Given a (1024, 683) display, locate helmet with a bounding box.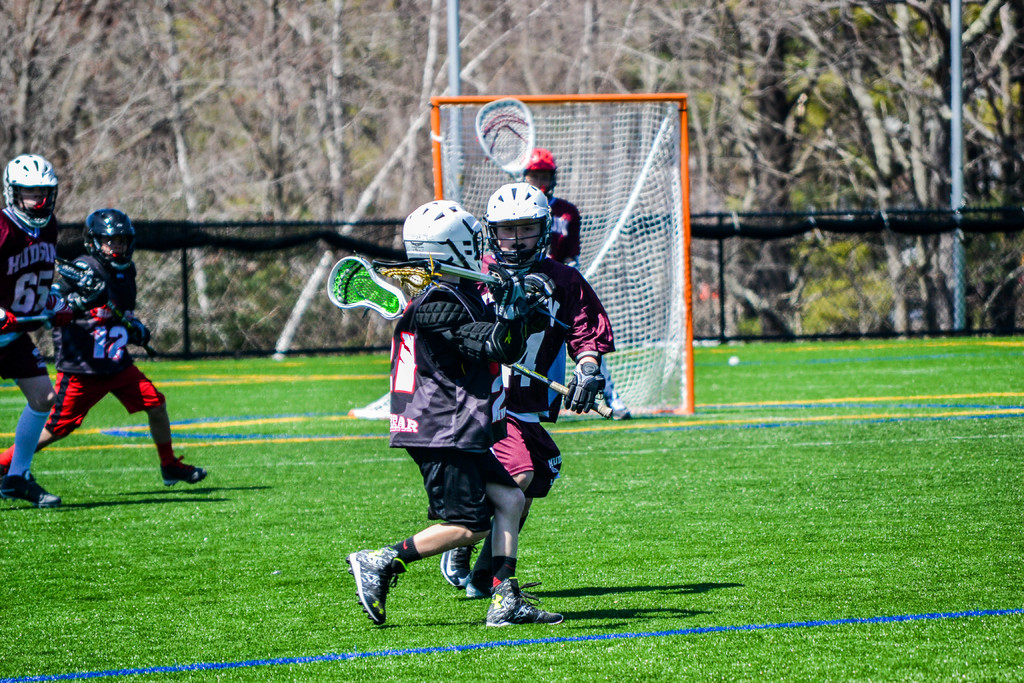
Located: l=477, t=176, r=559, b=263.
